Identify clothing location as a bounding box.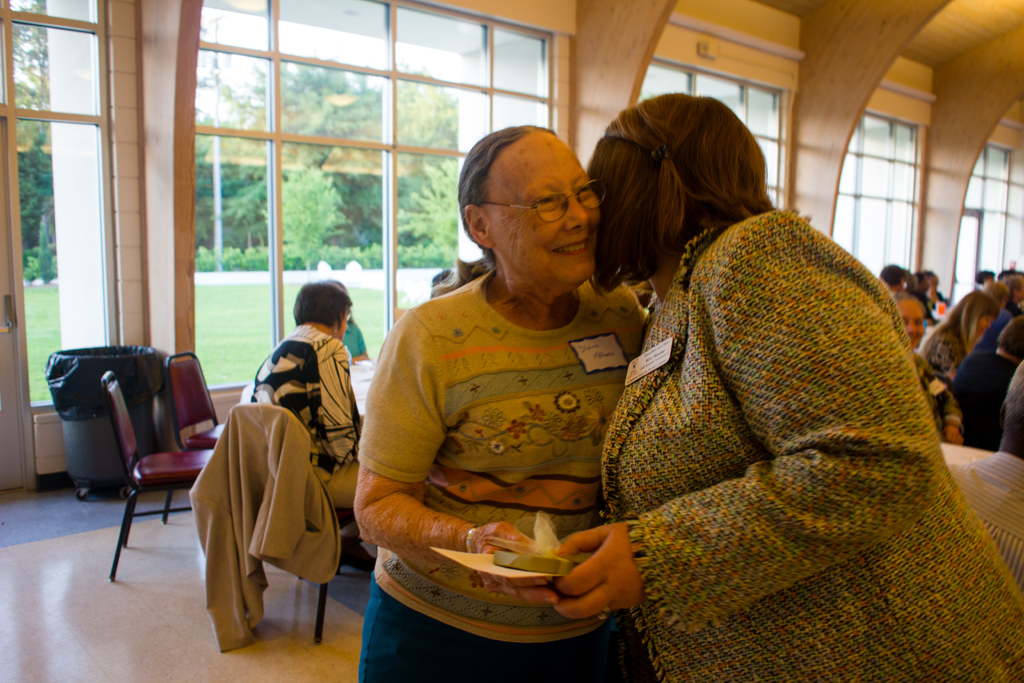
x1=950, y1=355, x2=1018, y2=451.
